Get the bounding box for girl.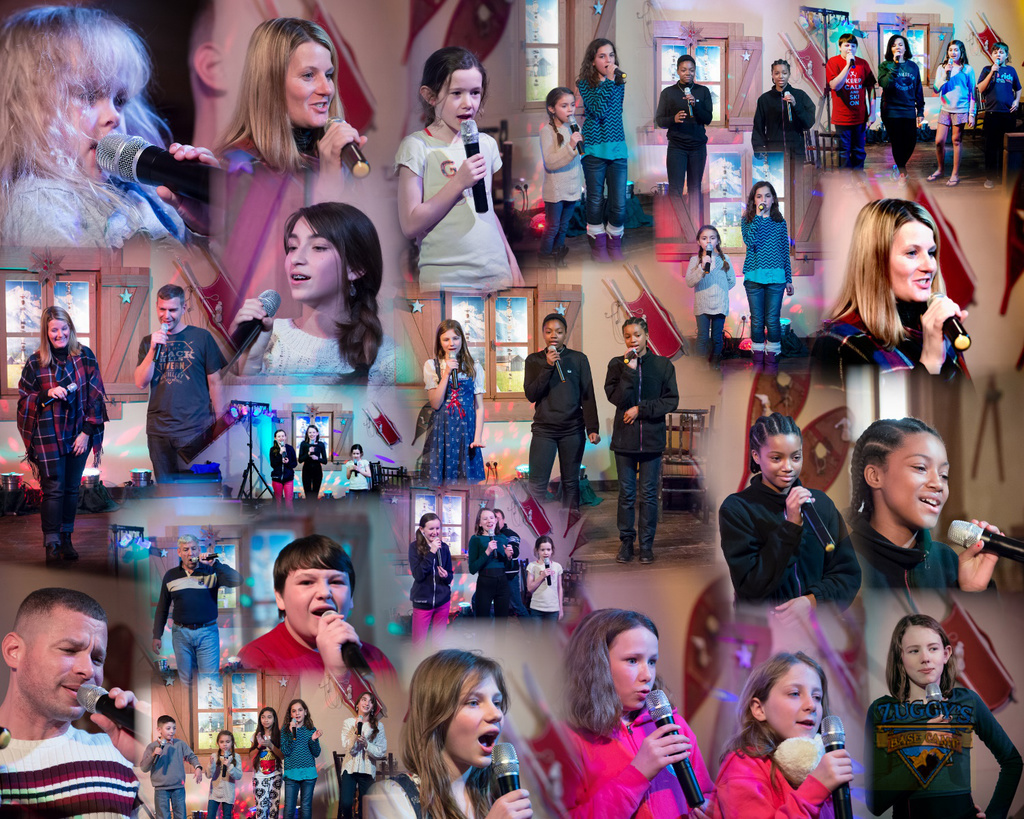
205,734,244,813.
